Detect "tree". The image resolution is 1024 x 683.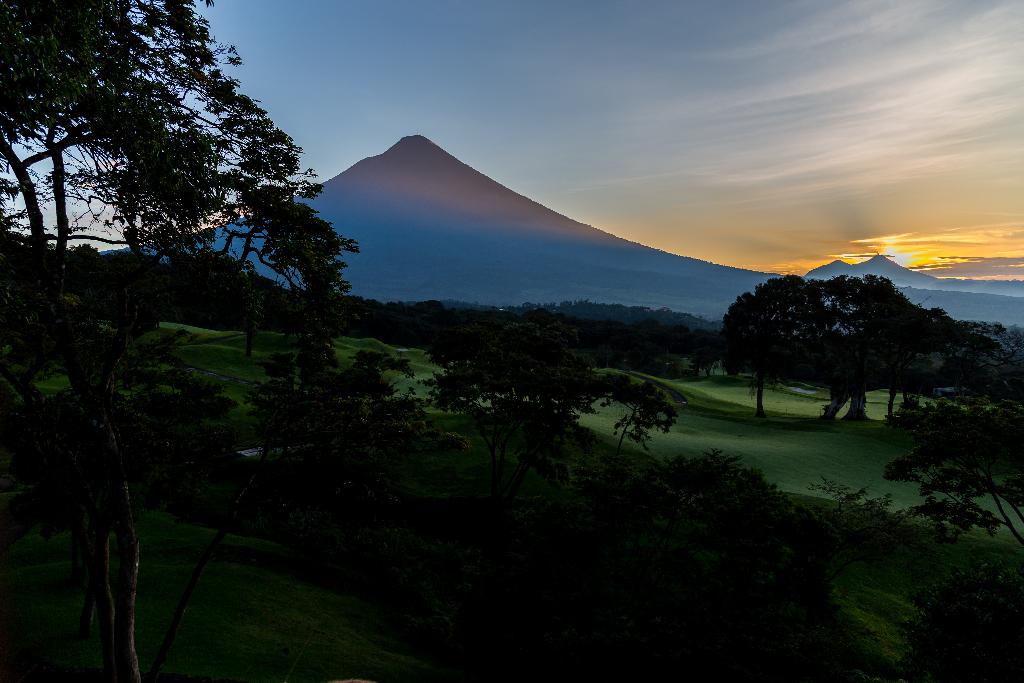
<box>717,267,985,425</box>.
